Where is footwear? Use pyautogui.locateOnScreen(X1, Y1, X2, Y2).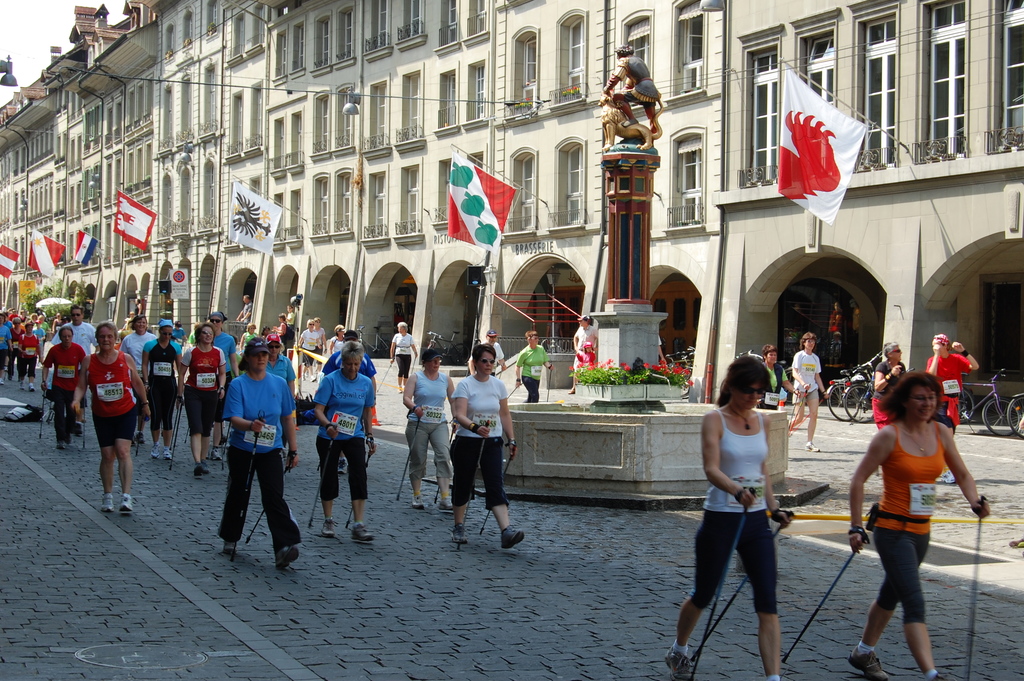
pyautogui.locateOnScreen(223, 536, 234, 554).
